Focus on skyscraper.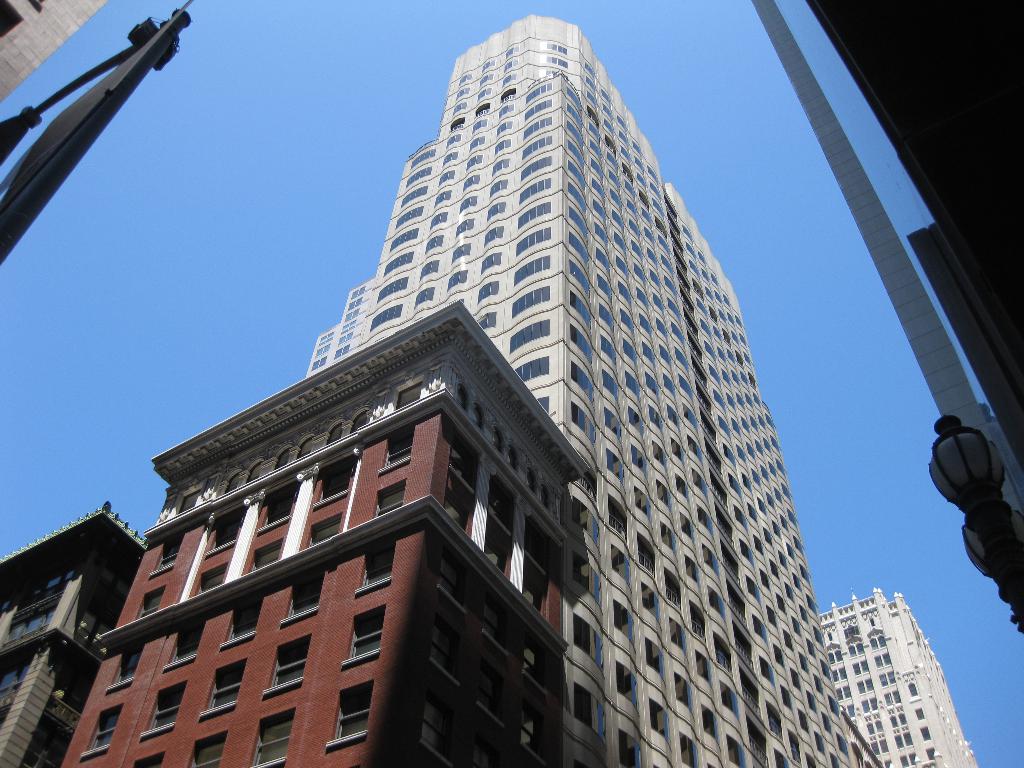
Focused at pyautogui.locateOnScreen(823, 597, 979, 767).
